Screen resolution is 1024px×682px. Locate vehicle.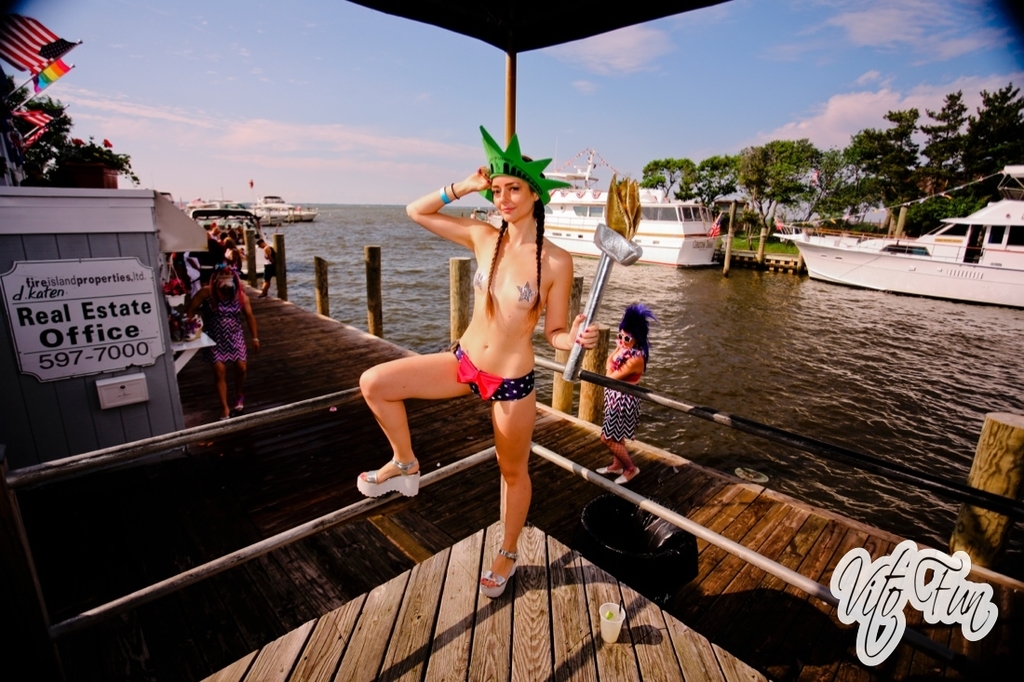
{"x1": 0, "y1": 0, "x2": 1023, "y2": 681}.
